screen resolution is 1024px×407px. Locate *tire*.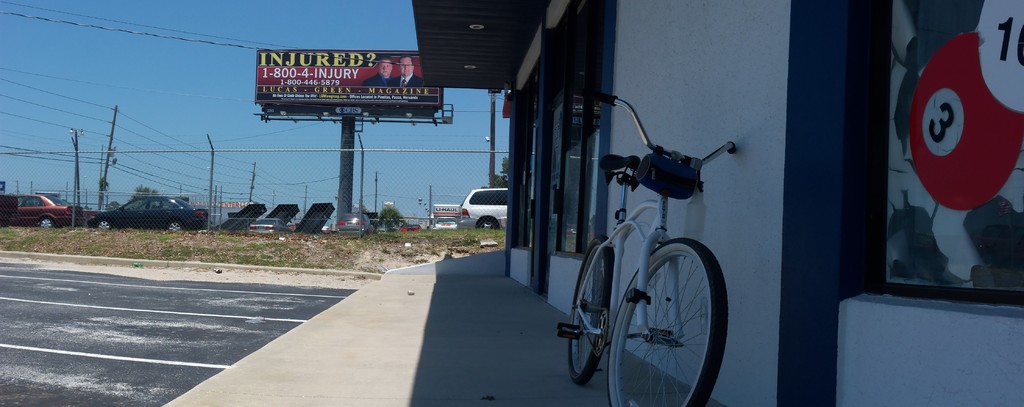
(169, 220, 183, 230).
